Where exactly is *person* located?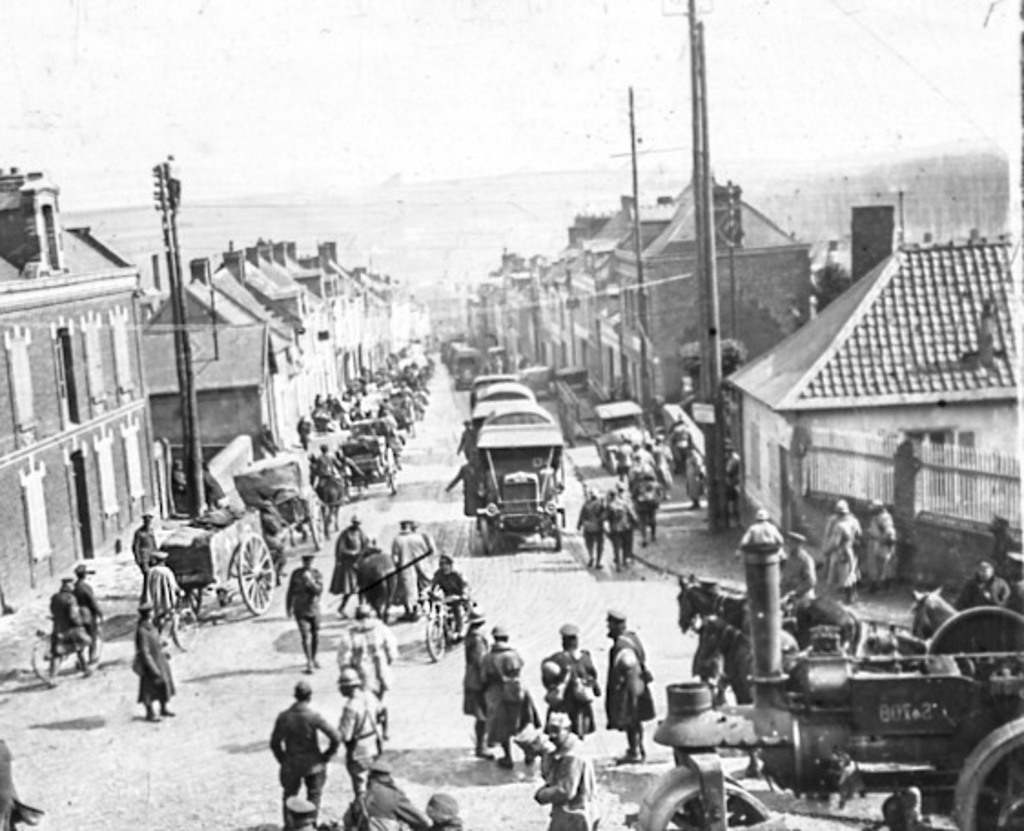
Its bounding box is box(539, 709, 598, 829).
